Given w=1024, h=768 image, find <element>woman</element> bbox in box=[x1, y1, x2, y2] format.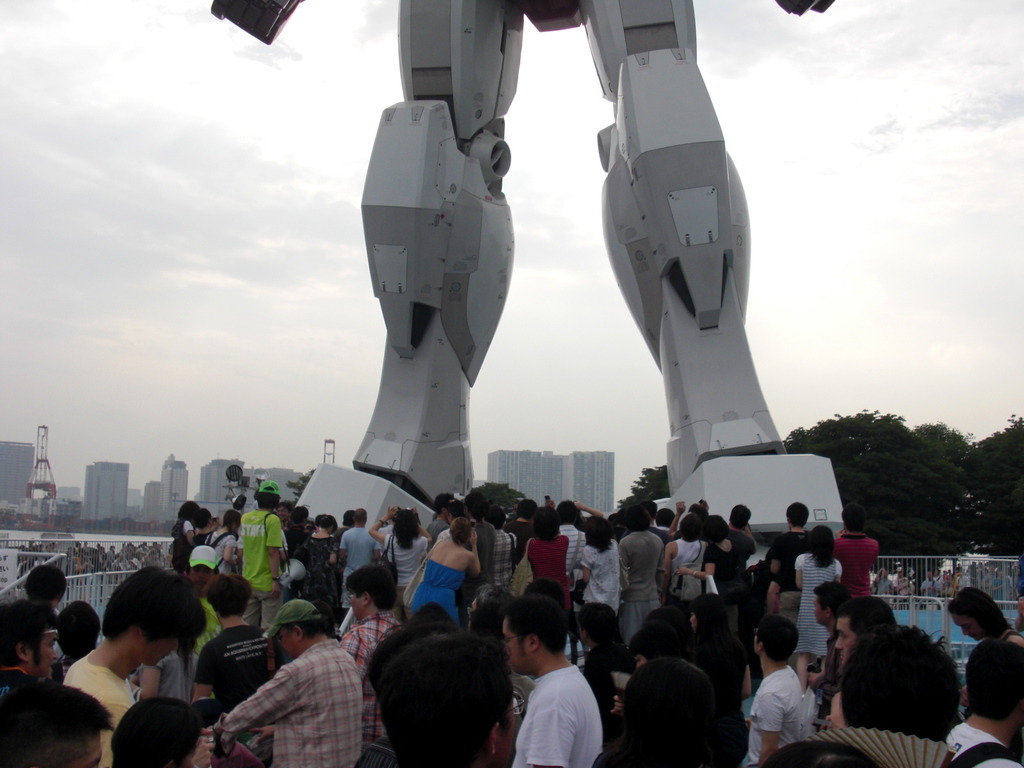
box=[296, 515, 338, 609].
